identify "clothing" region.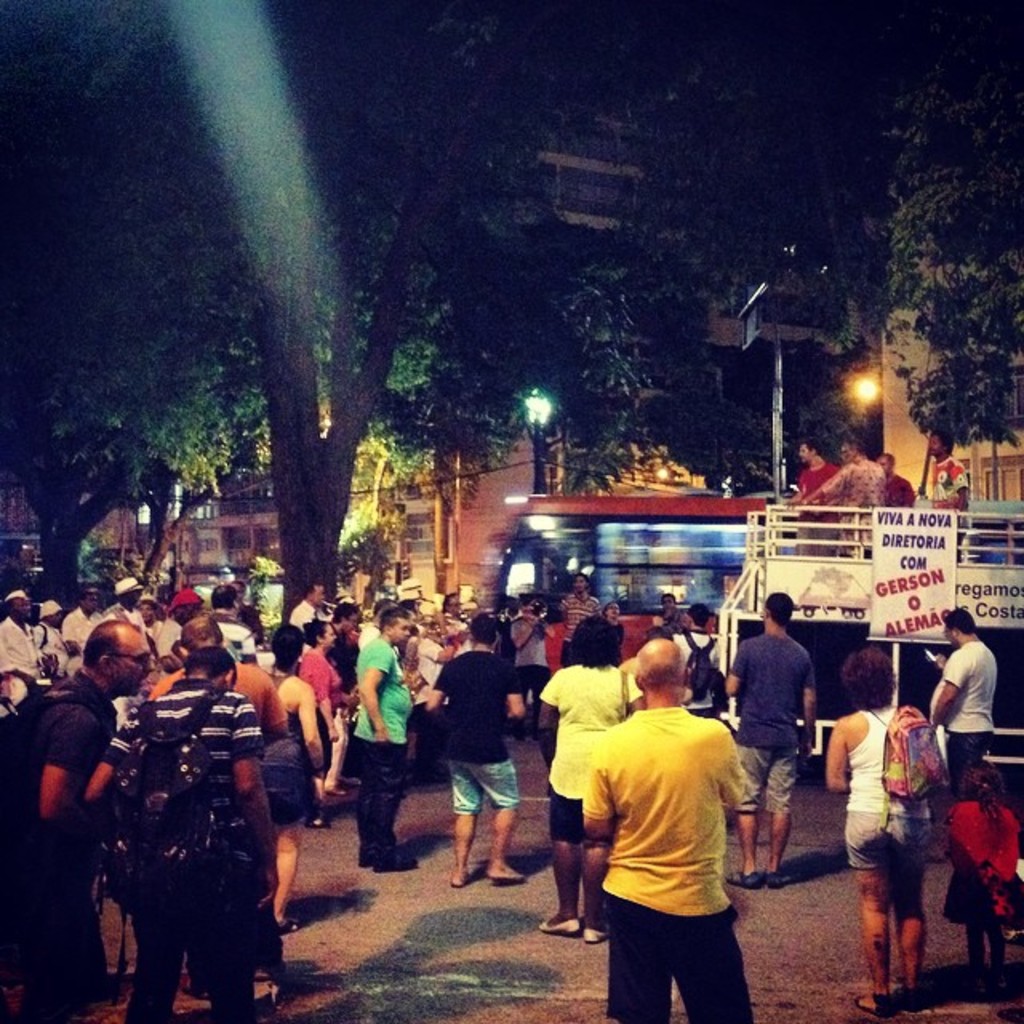
Region: [x1=821, y1=458, x2=888, y2=562].
